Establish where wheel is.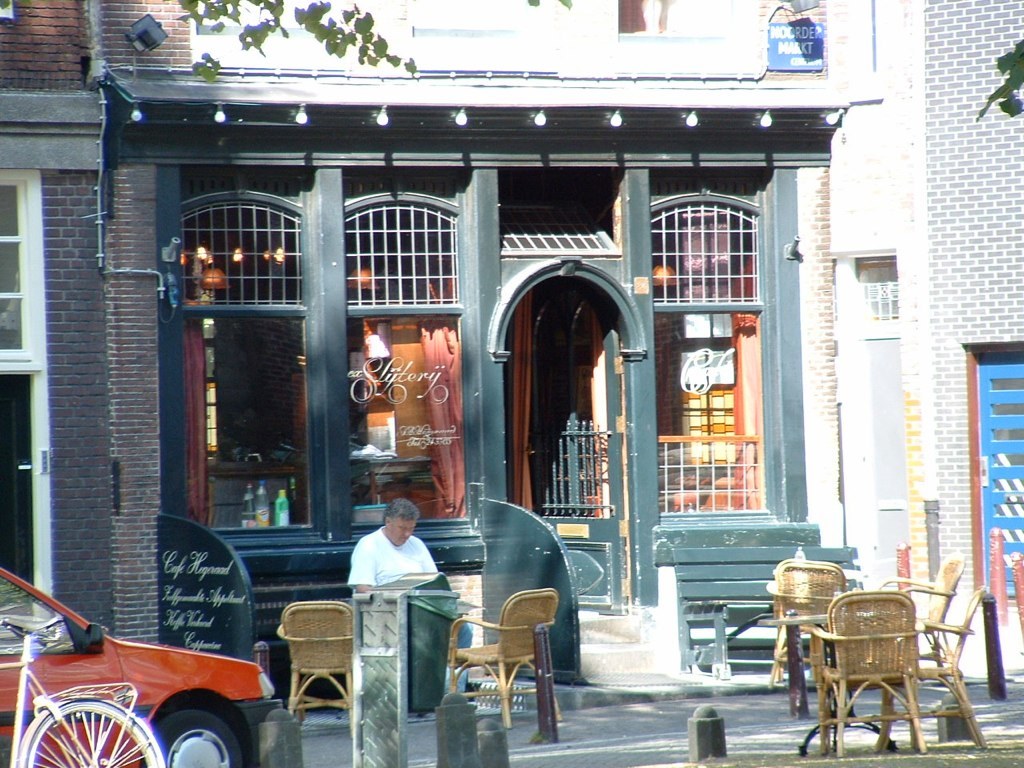
Established at [x1=20, y1=693, x2=160, y2=767].
